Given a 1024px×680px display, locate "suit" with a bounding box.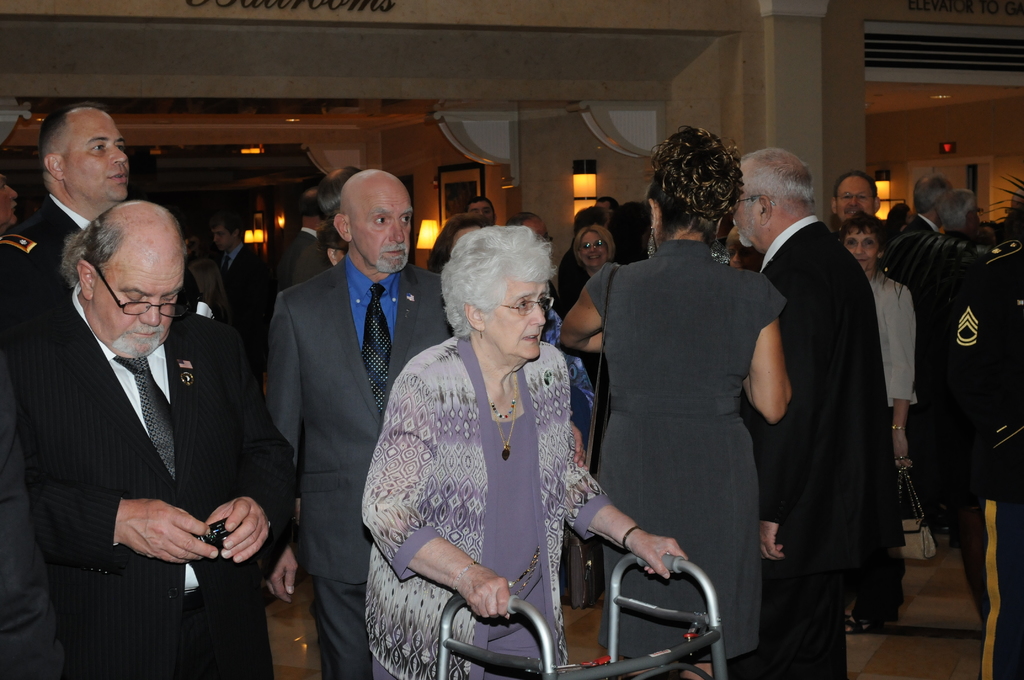
Located: bbox(0, 188, 94, 288).
